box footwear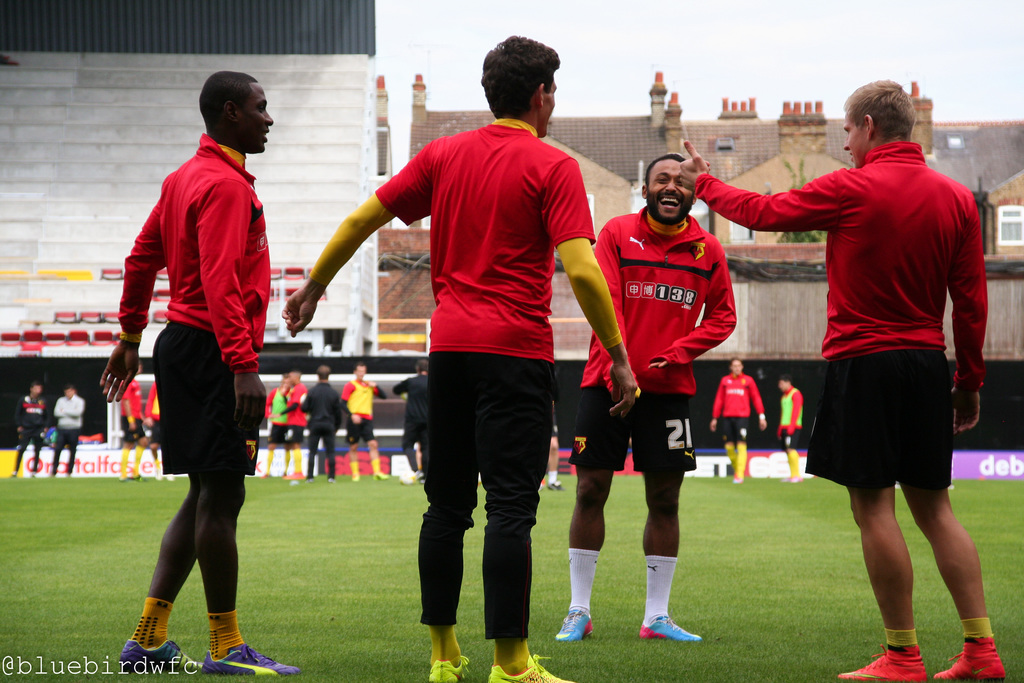
rect(116, 636, 204, 672)
